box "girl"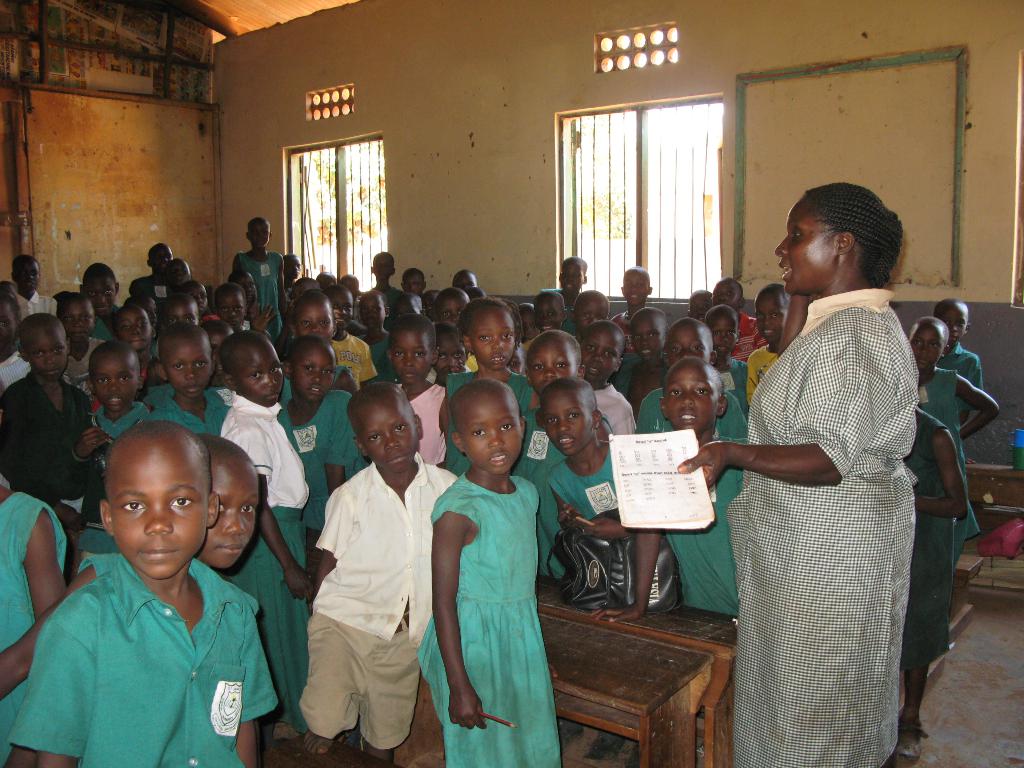
bbox=[420, 378, 538, 767]
